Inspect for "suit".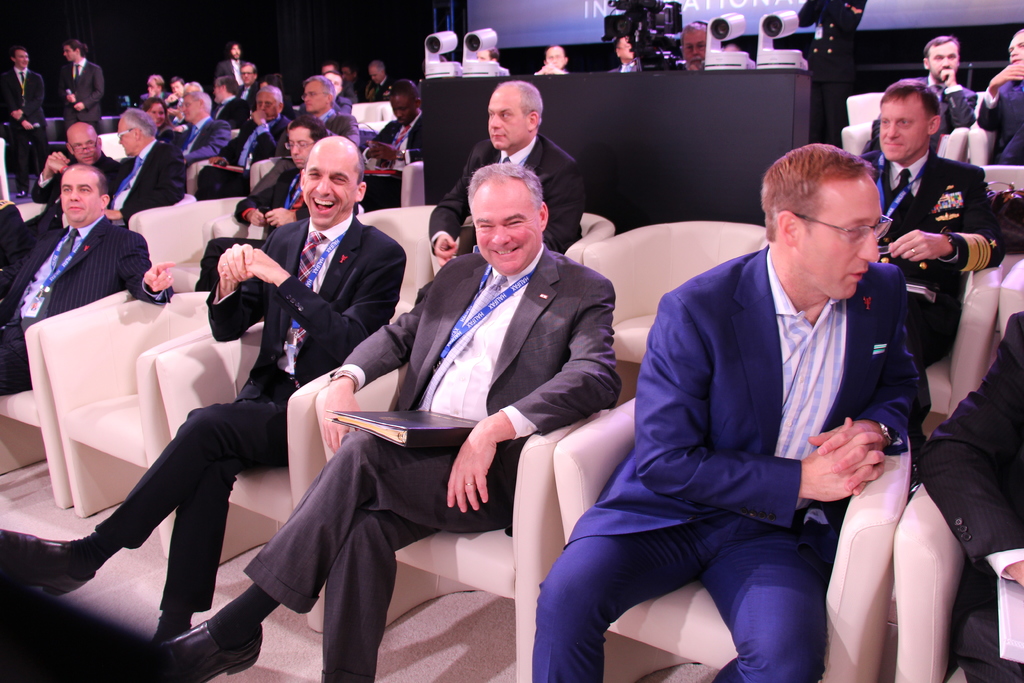
Inspection: box=[342, 76, 358, 97].
